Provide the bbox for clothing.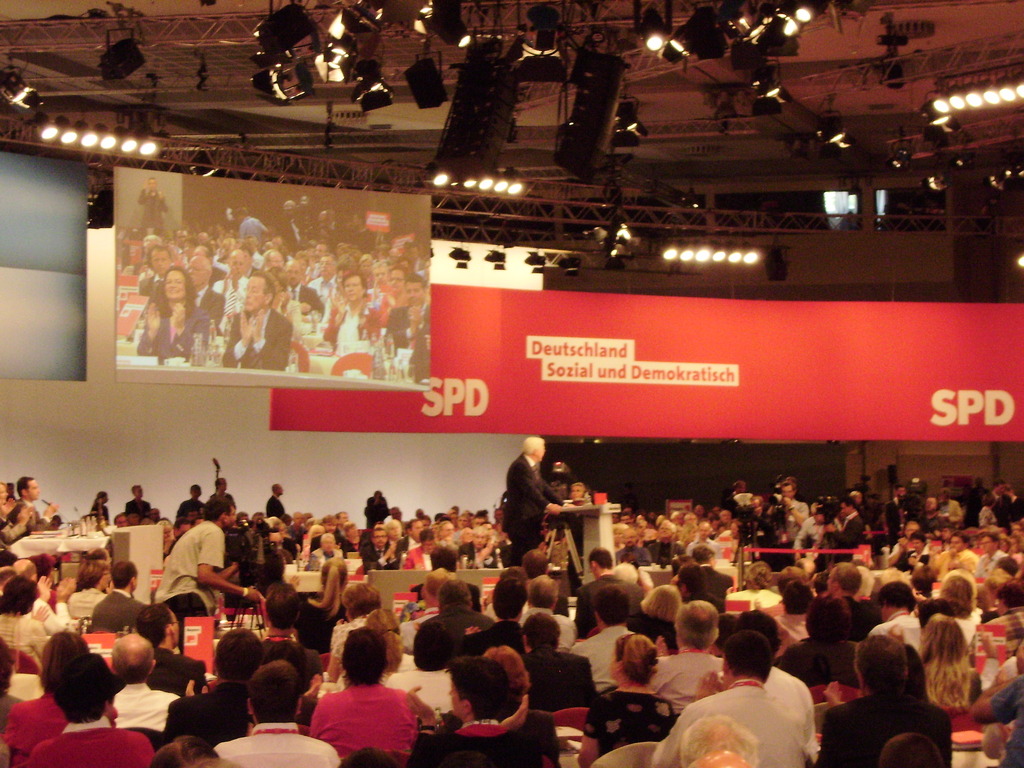
Rect(404, 548, 451, 572).
